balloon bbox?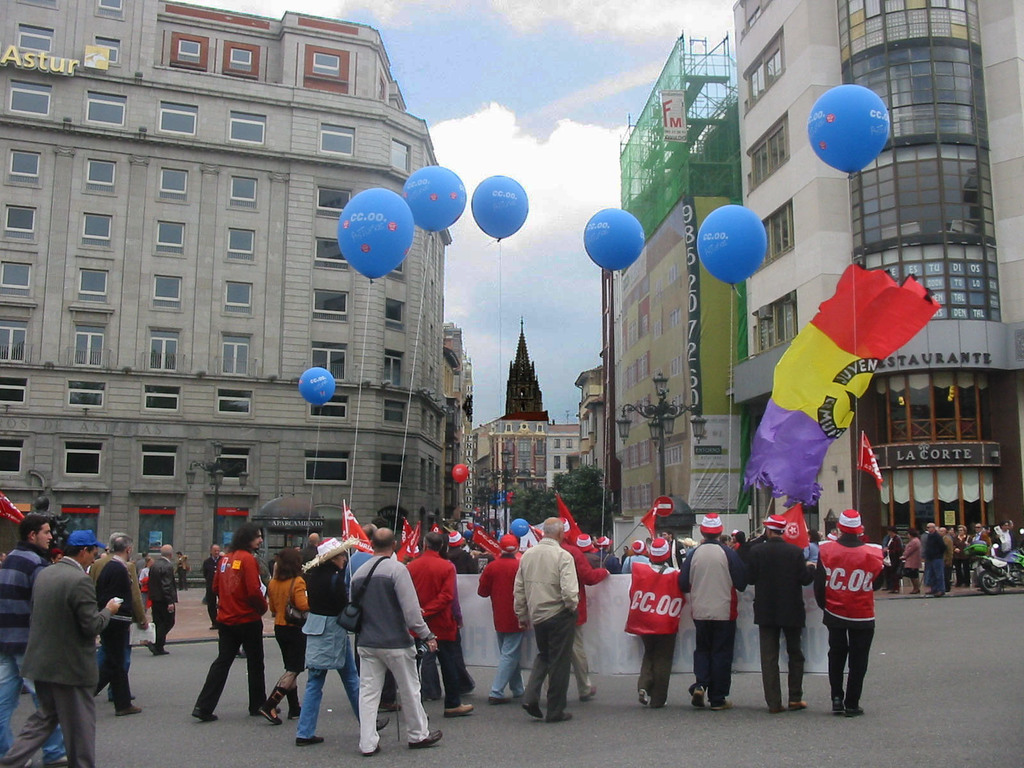
694/203/769/289
